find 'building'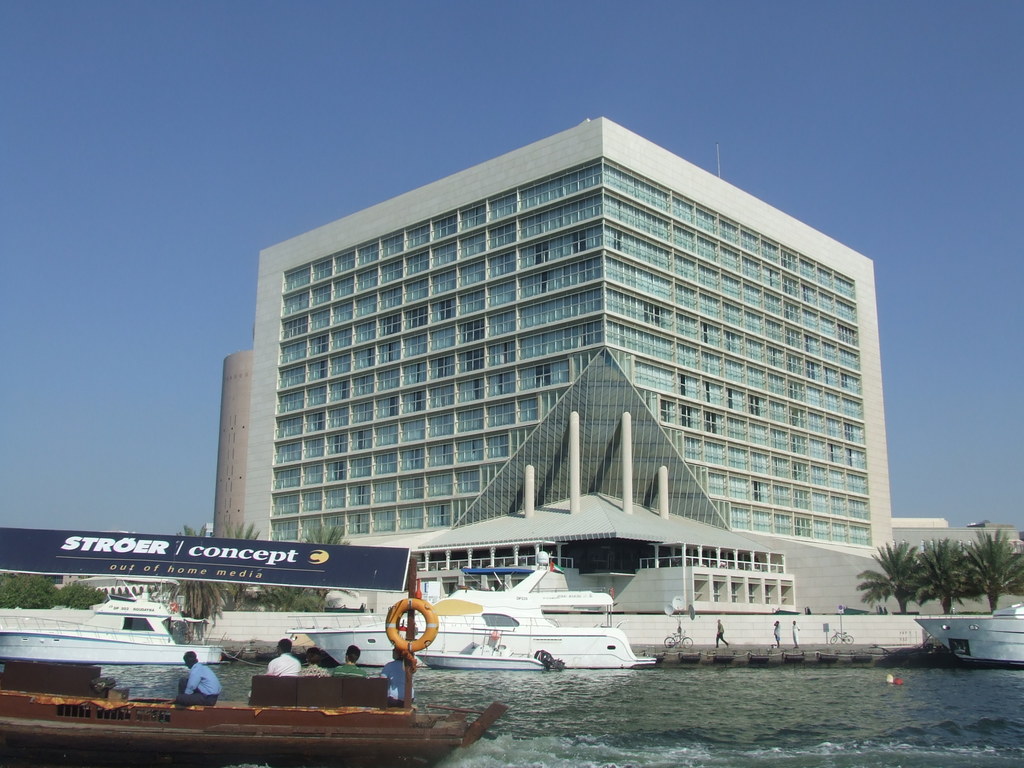
select_region(243, 114, 895, 560)
